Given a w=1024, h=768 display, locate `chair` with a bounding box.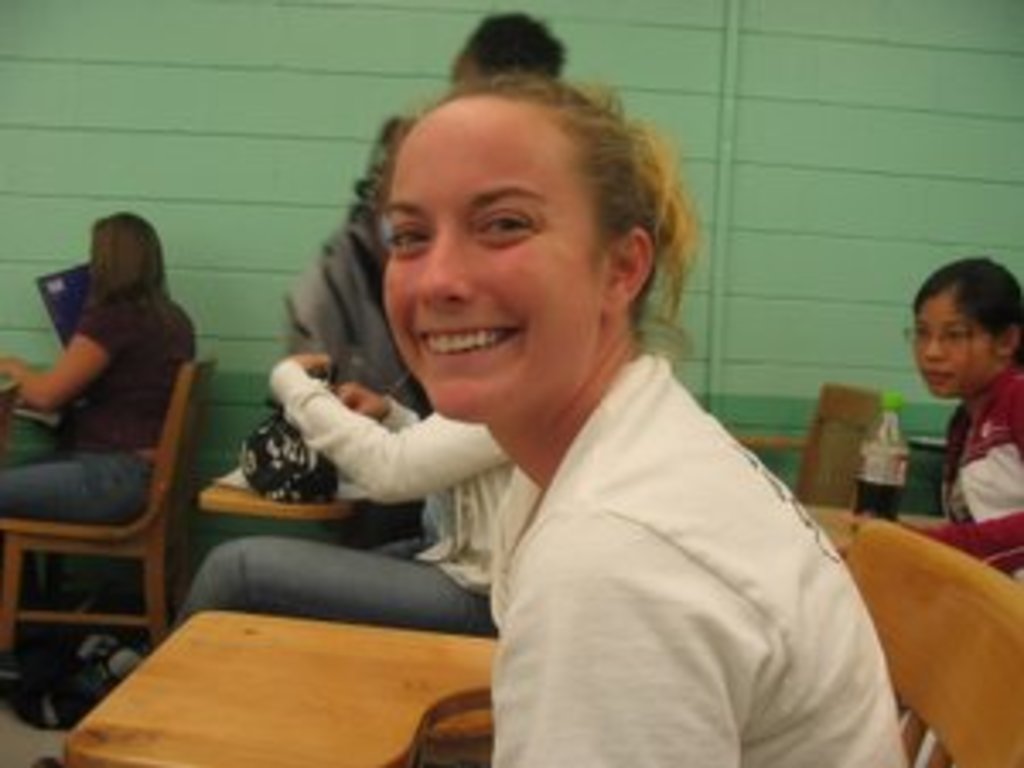
Located: pyautogui.locateOnScreen(730, 386, 884, 512).
